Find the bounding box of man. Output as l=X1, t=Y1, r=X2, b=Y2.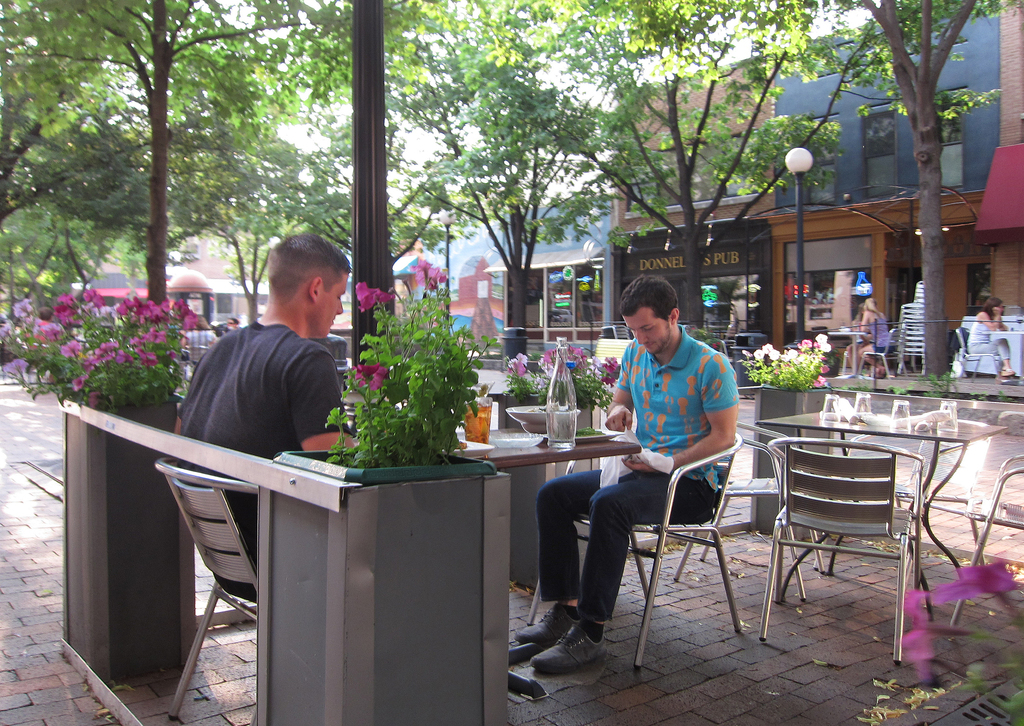
l=511, t=269, r=744, b=678.
